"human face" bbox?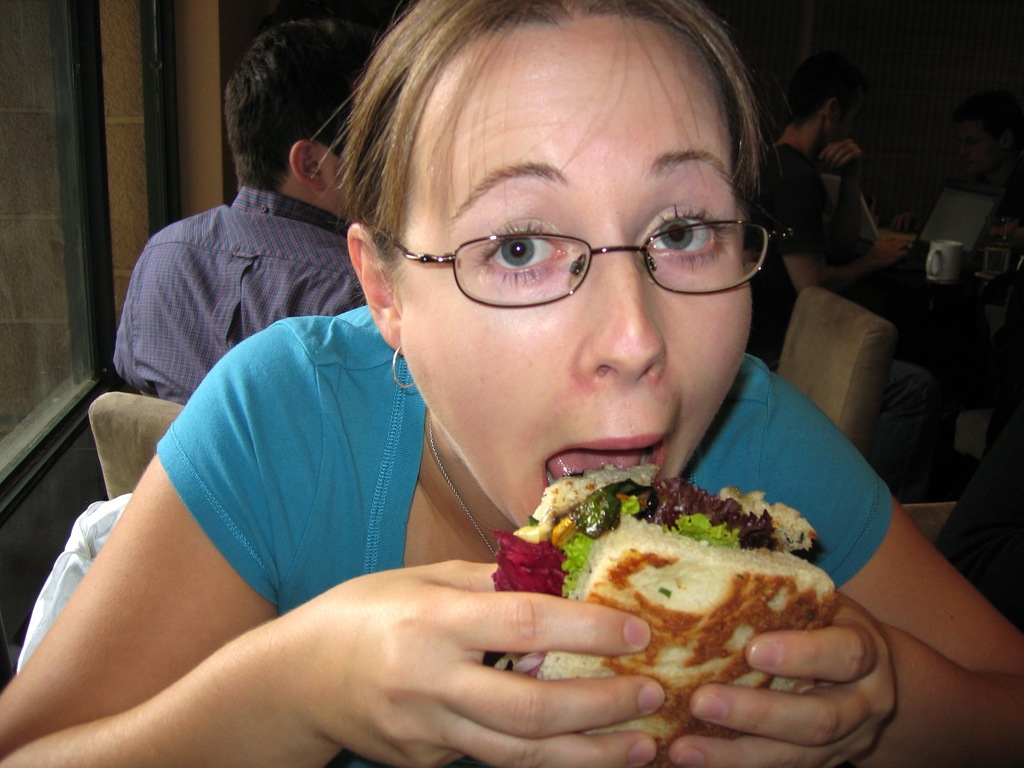
(x1=397, y1=13, x2=753, y2=529)
